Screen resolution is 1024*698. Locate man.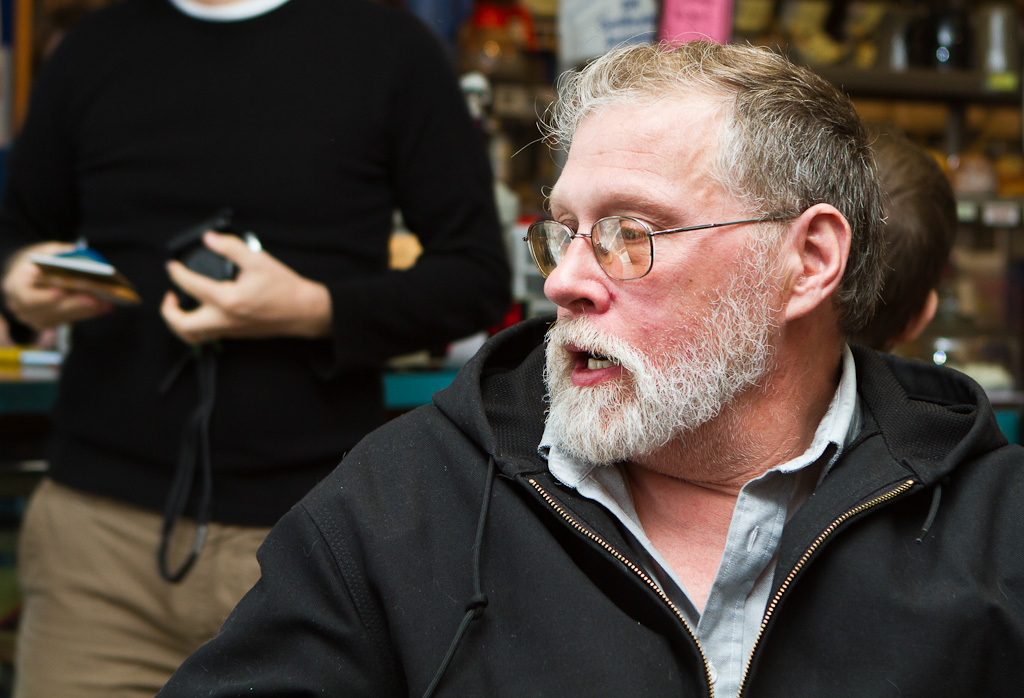
bbox(0, 0, 514, 697).
